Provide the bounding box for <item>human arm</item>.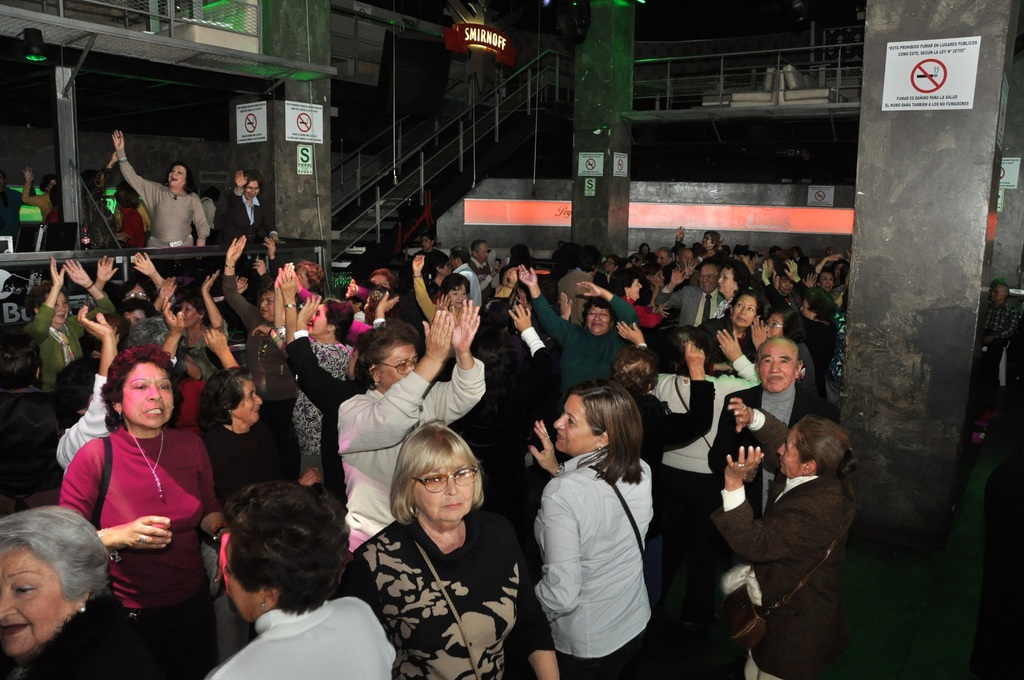
682, 254, 701, 287.
